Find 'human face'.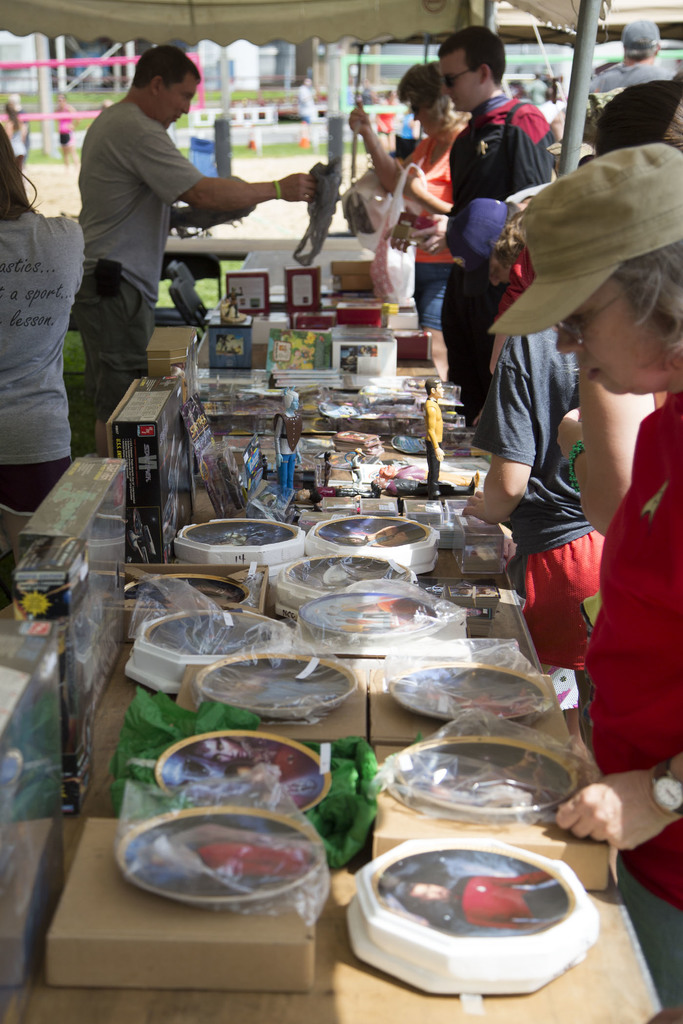
438, 61, 480, 109.
